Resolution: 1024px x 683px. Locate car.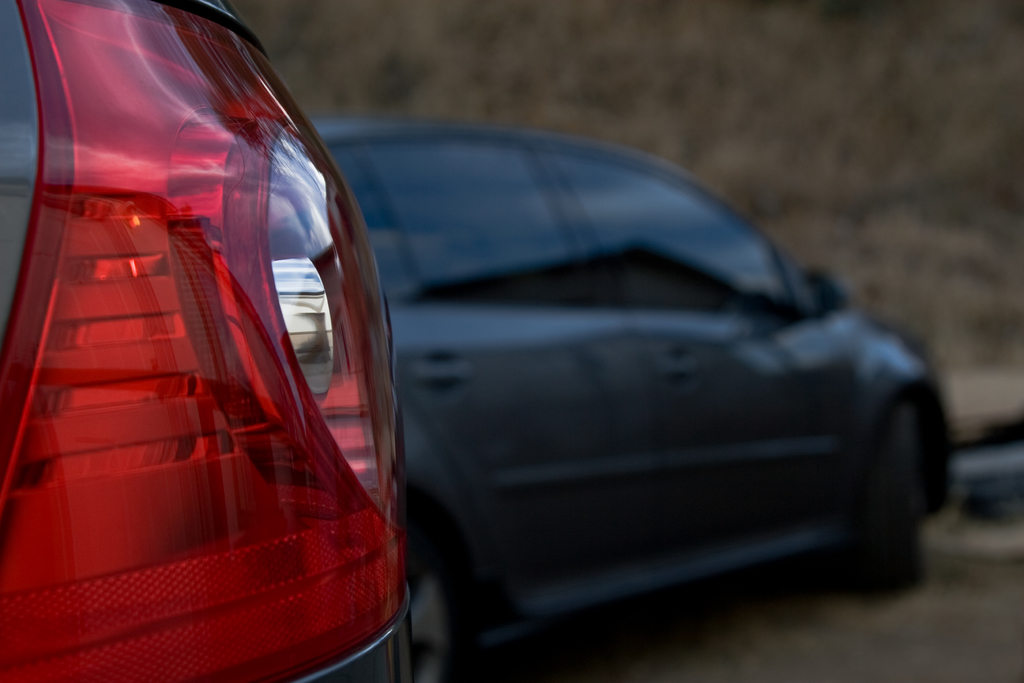
Rect(0, 0, 419, 682).
